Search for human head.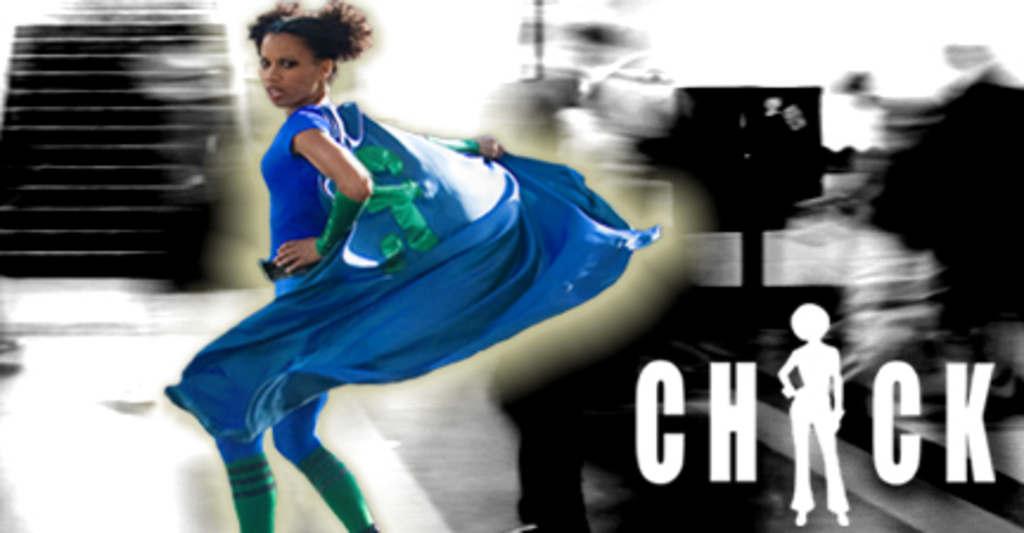
Found at [239, 0, 382, 104].
